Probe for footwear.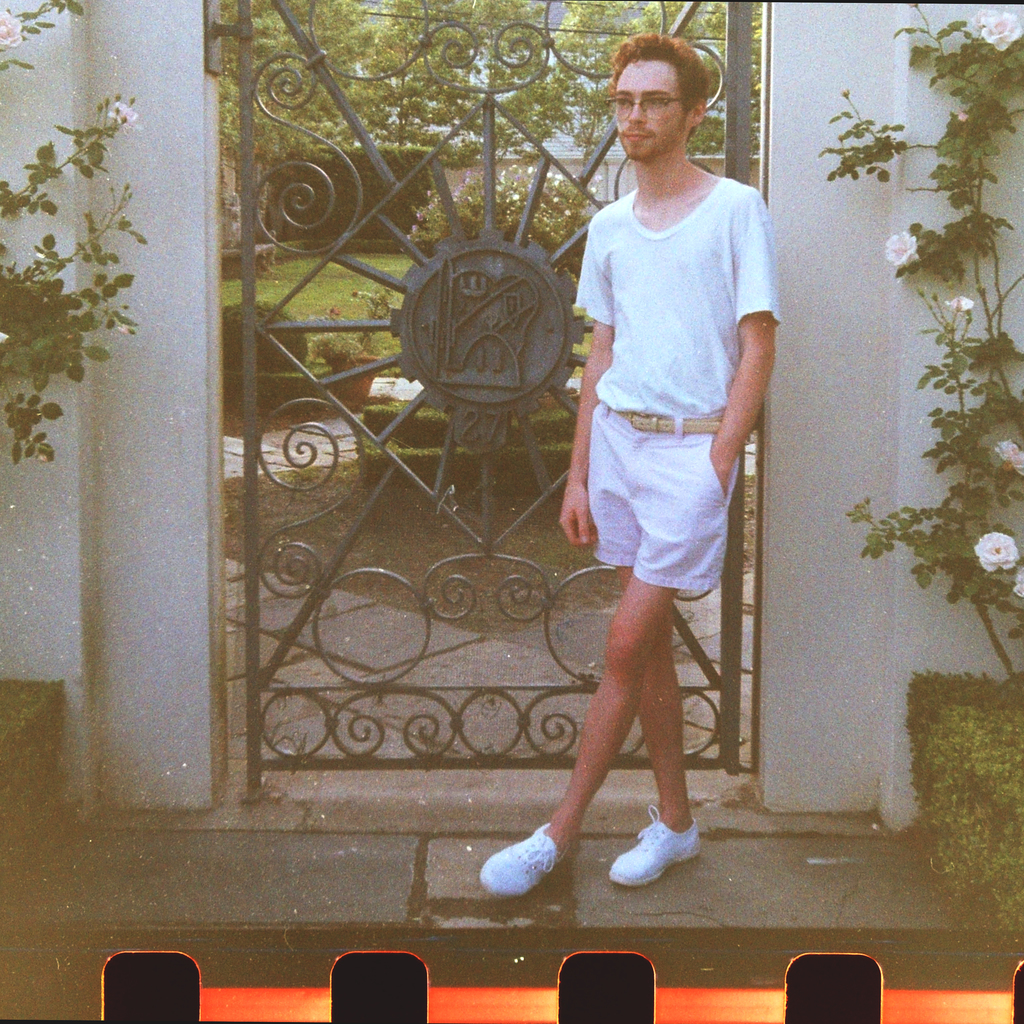
Probe result: left=481, top=819, right=568, bottom=895.
